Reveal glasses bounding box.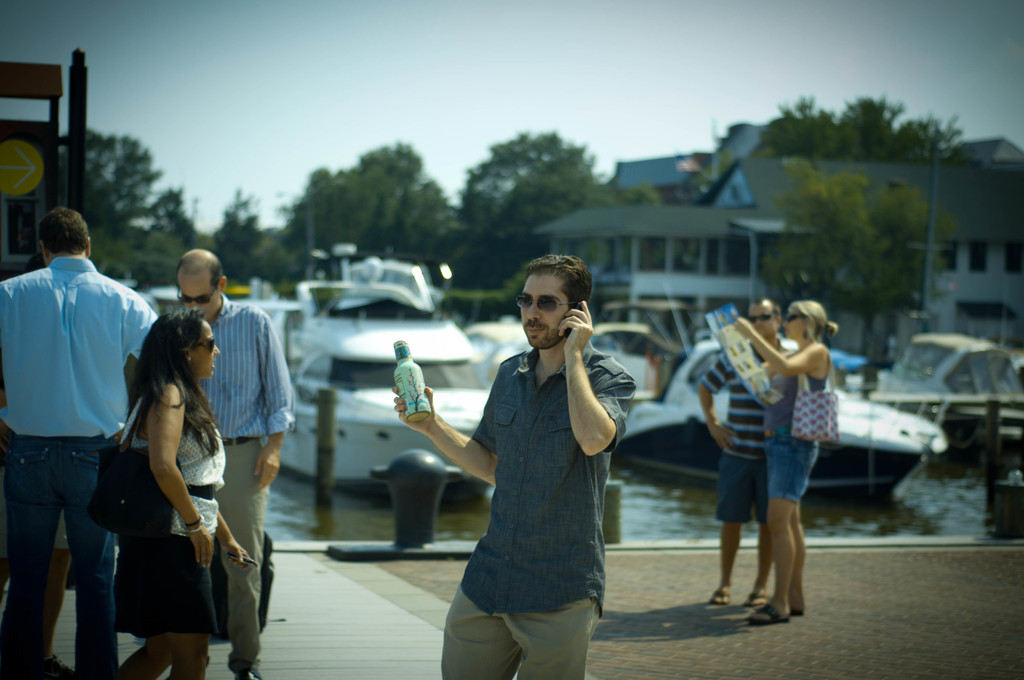
Revealed: {"x1": 513, "y1": 293, "x2": 582, "y2": 317}.
